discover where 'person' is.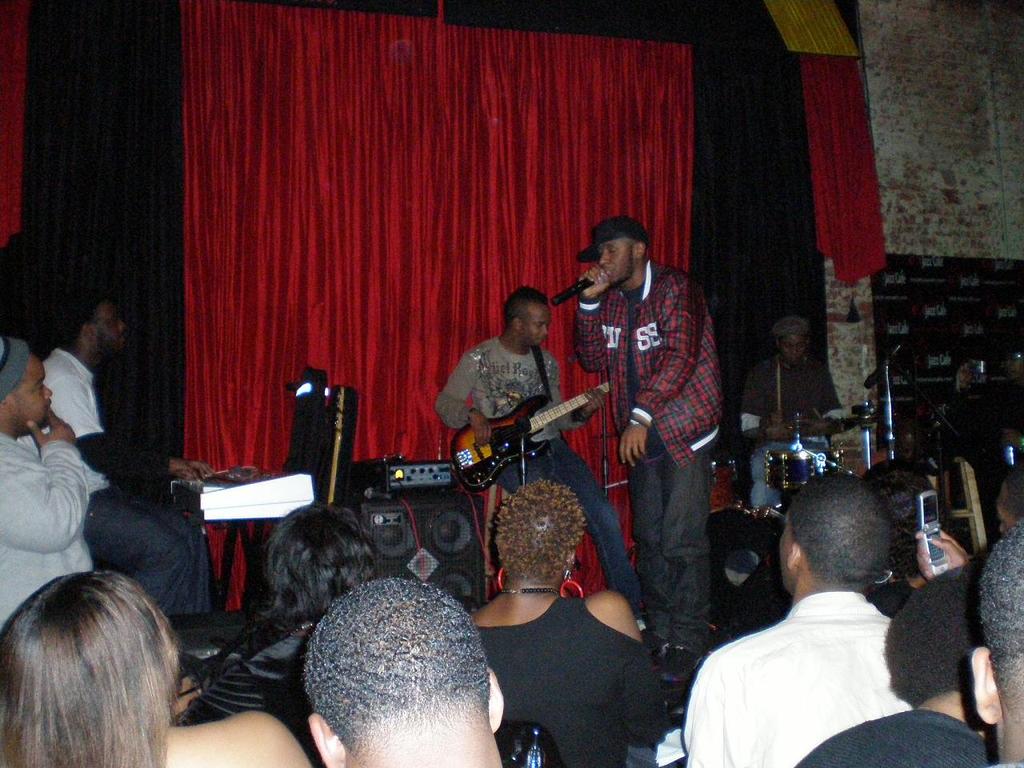
Discovered at left=807, top=557, right=995, bottom=767.
